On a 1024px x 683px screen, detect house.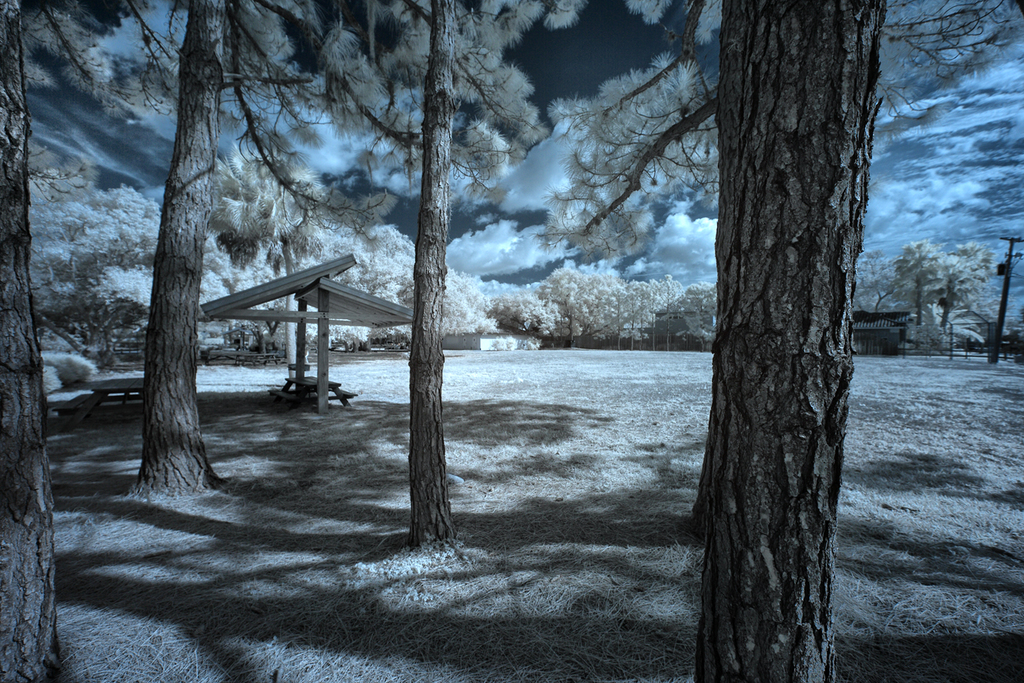
[x1=219, y1=324, x2=270, y2=351].
